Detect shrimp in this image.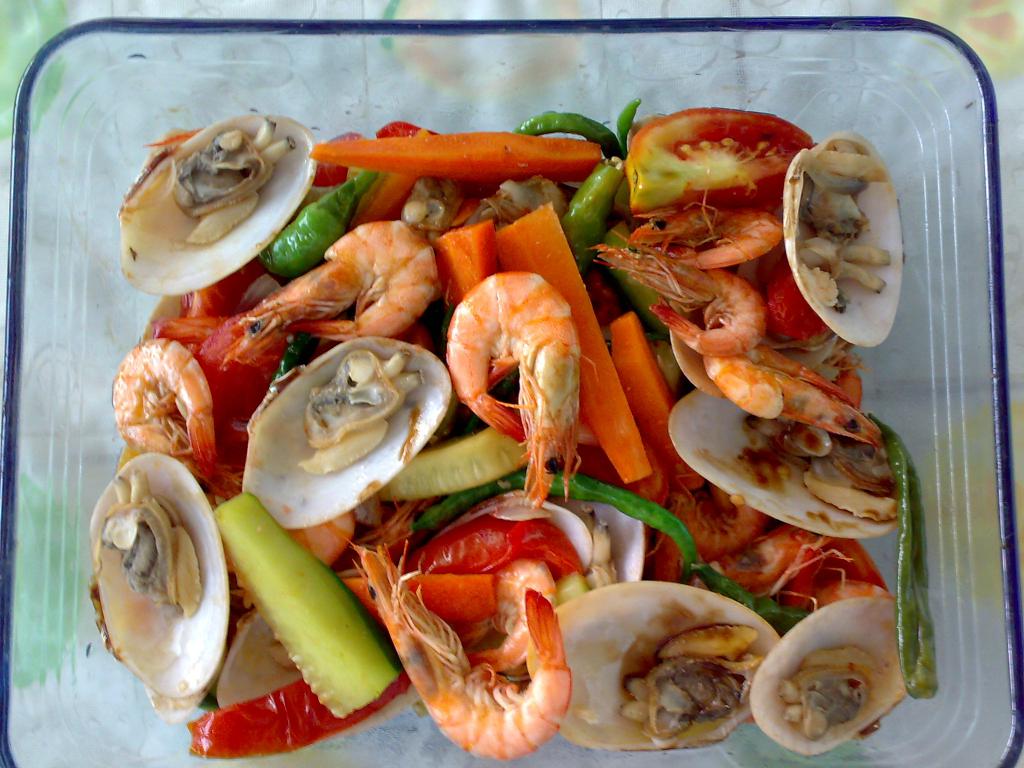
Detection: x1=236, y1=220, x2=436, y2=338.
